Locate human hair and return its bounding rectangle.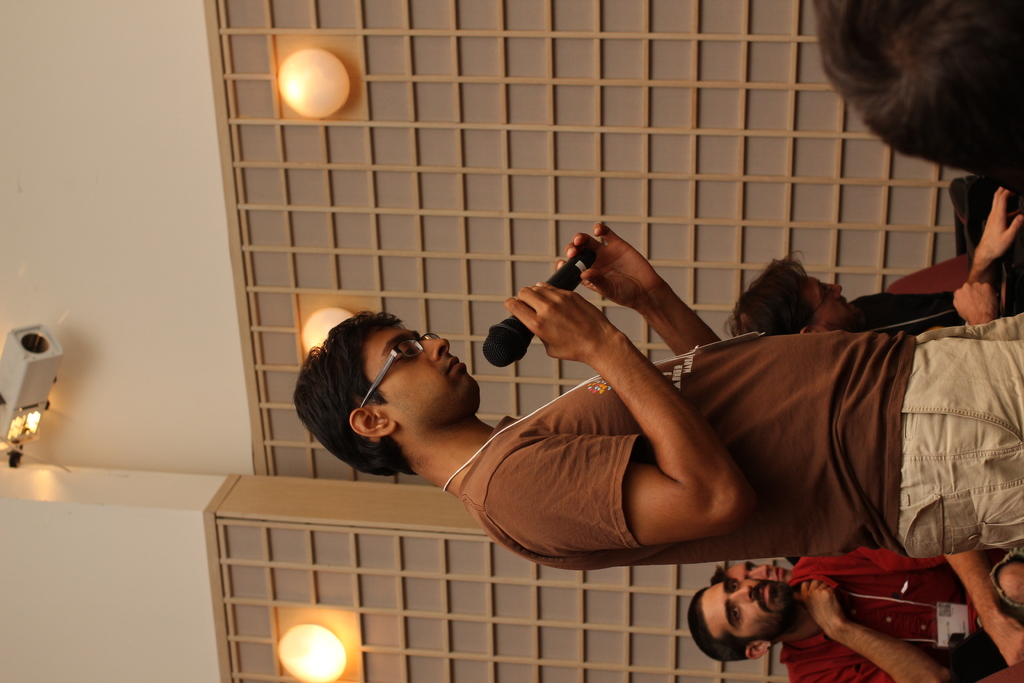
pyautogui.locateOnScreen(292, 311, 419, 477).
